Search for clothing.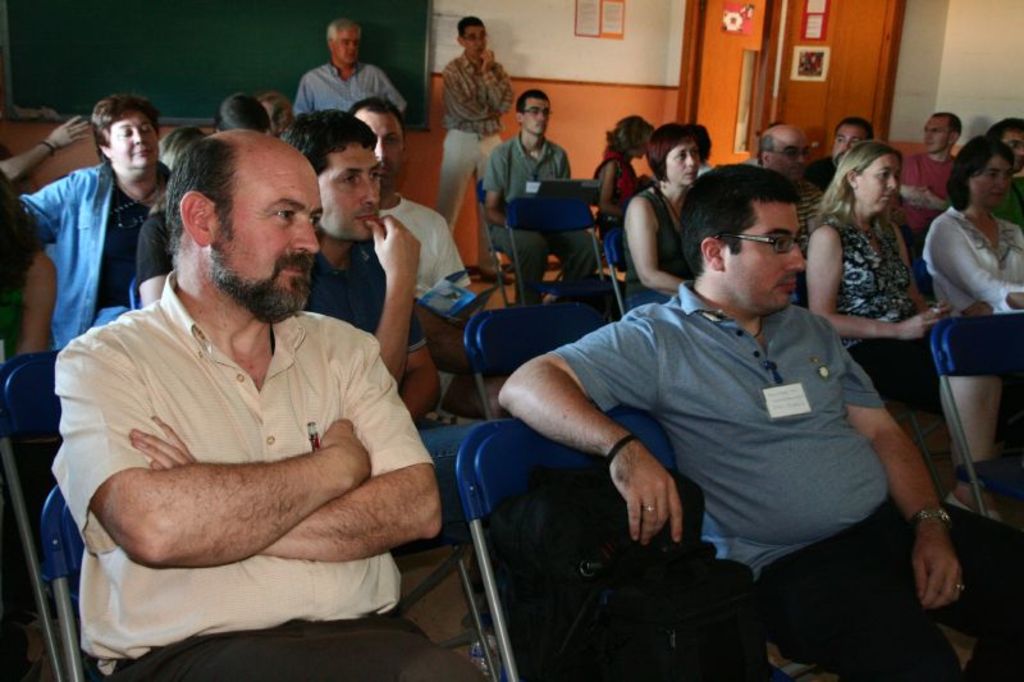
Found at 904,152,954,251.
